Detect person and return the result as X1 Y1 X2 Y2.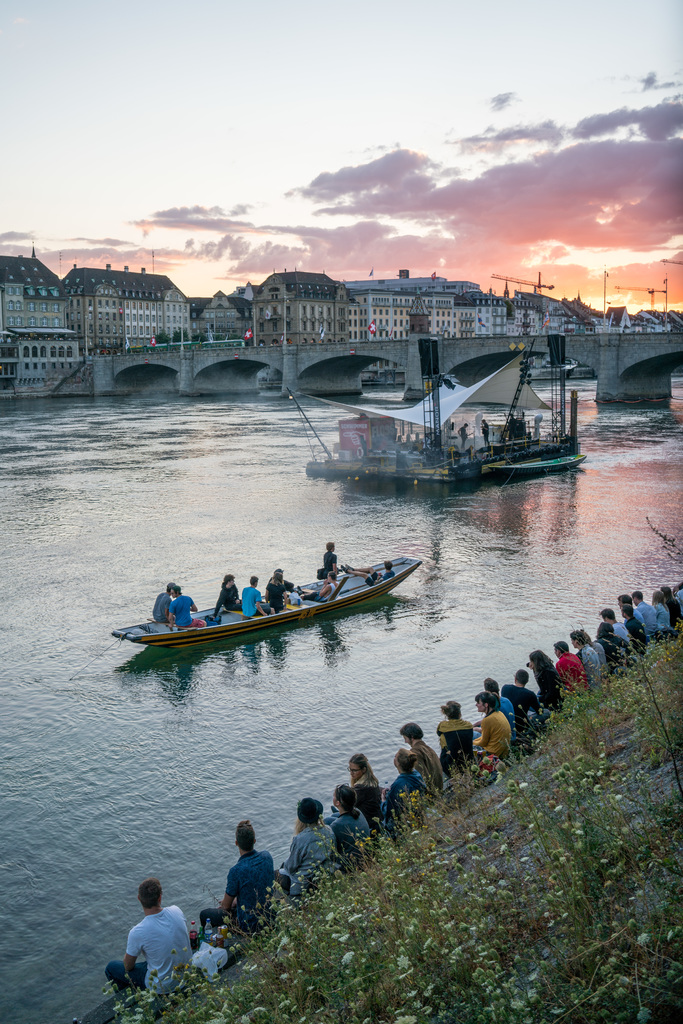
263 575 289 615.
